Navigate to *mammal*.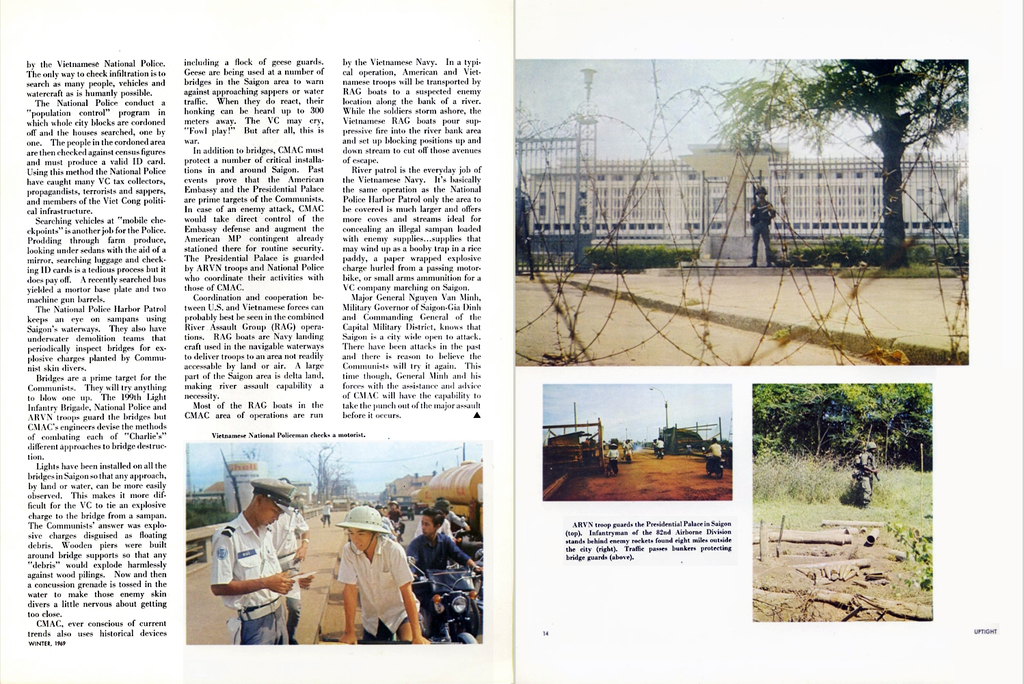
Navigation target: bbox(324, 501, 332, 527).
